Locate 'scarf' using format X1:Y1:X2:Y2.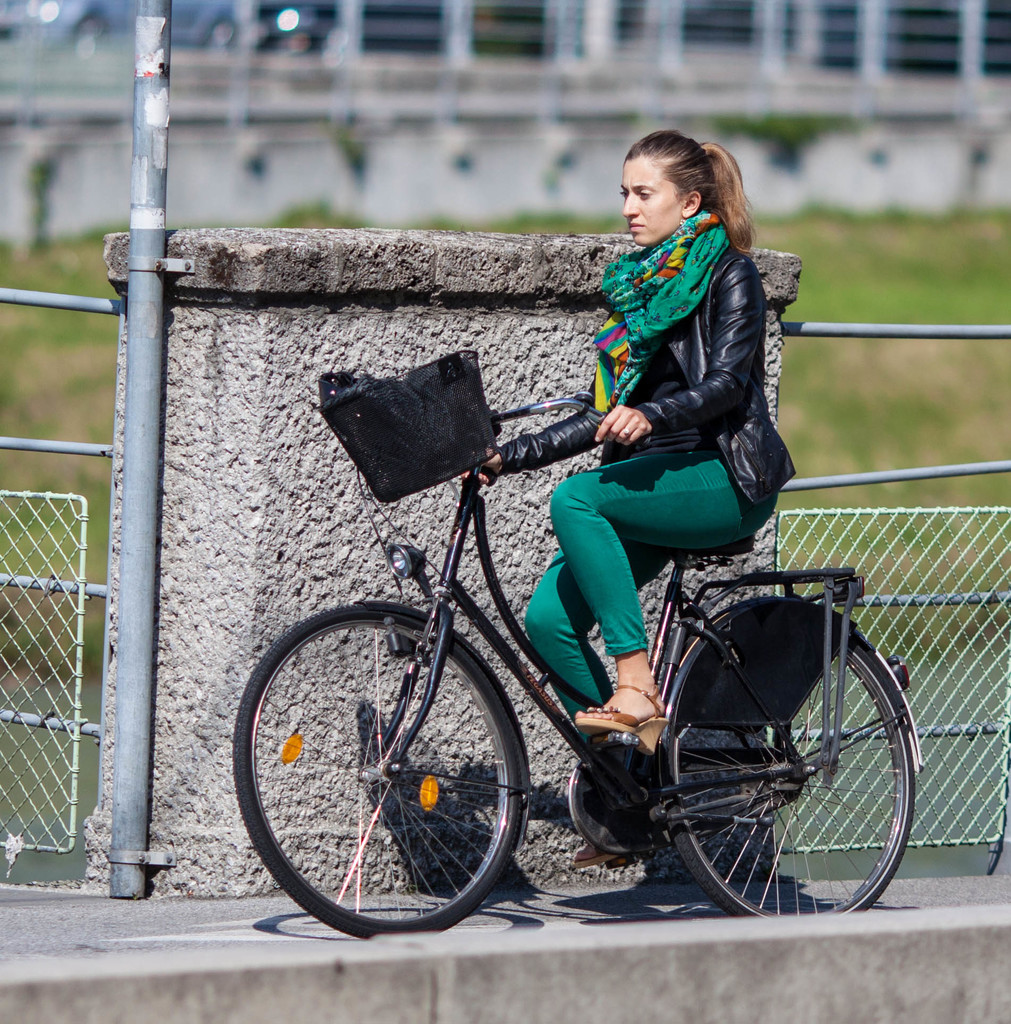
582:200:727:417.
